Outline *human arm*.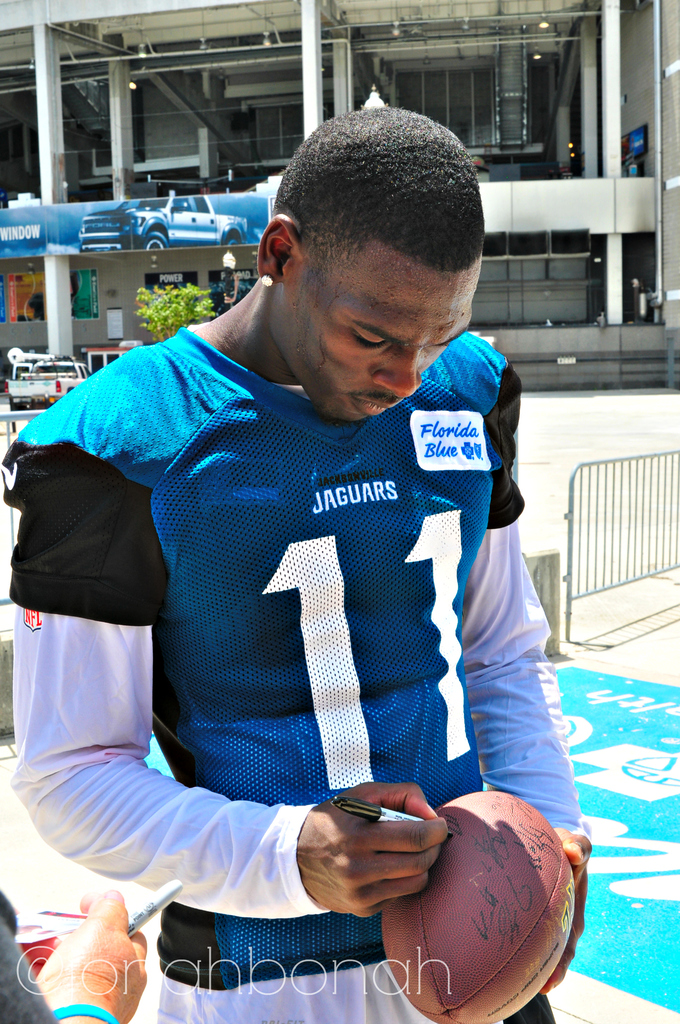
Outline: (x1=12, y1=436, x2=444, y2=920).
